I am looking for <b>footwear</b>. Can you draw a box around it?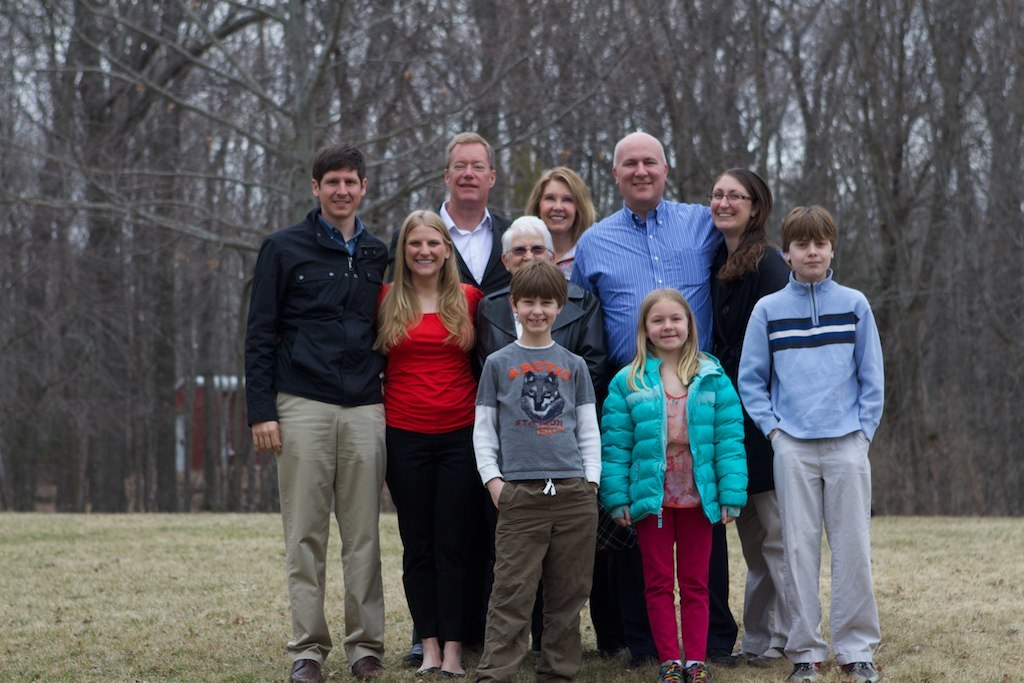
Sure, the bounding box is <region>351, 653, 387, 677</region>.
